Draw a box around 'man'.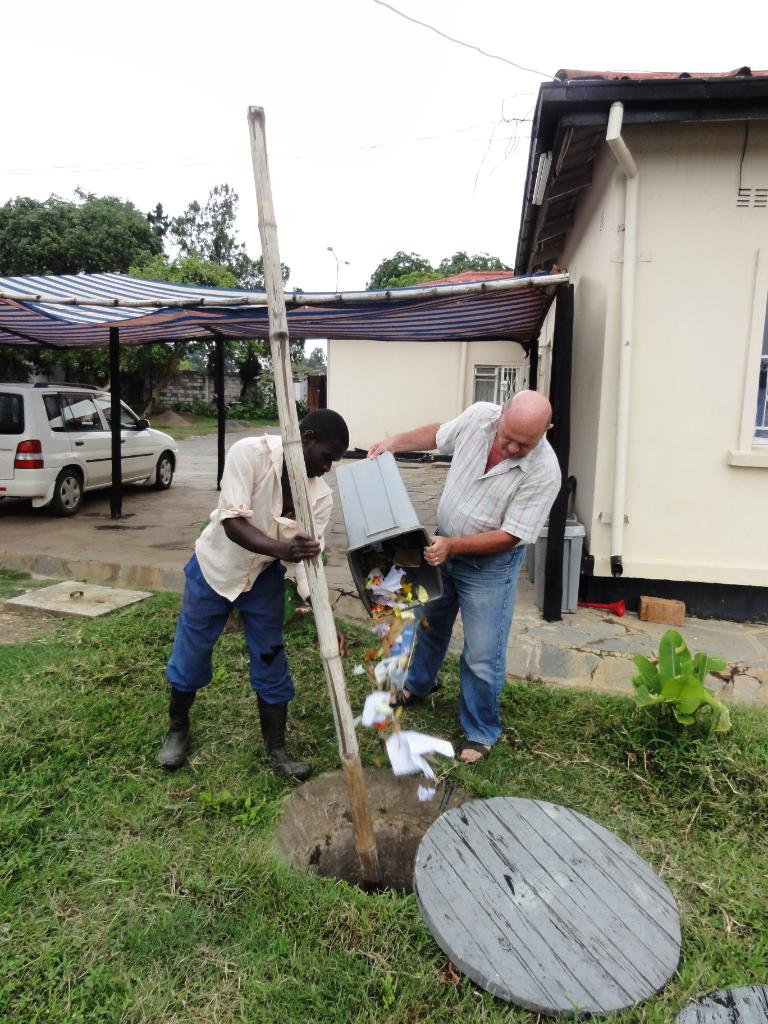
bbox=[154, 406, 352, 781].
